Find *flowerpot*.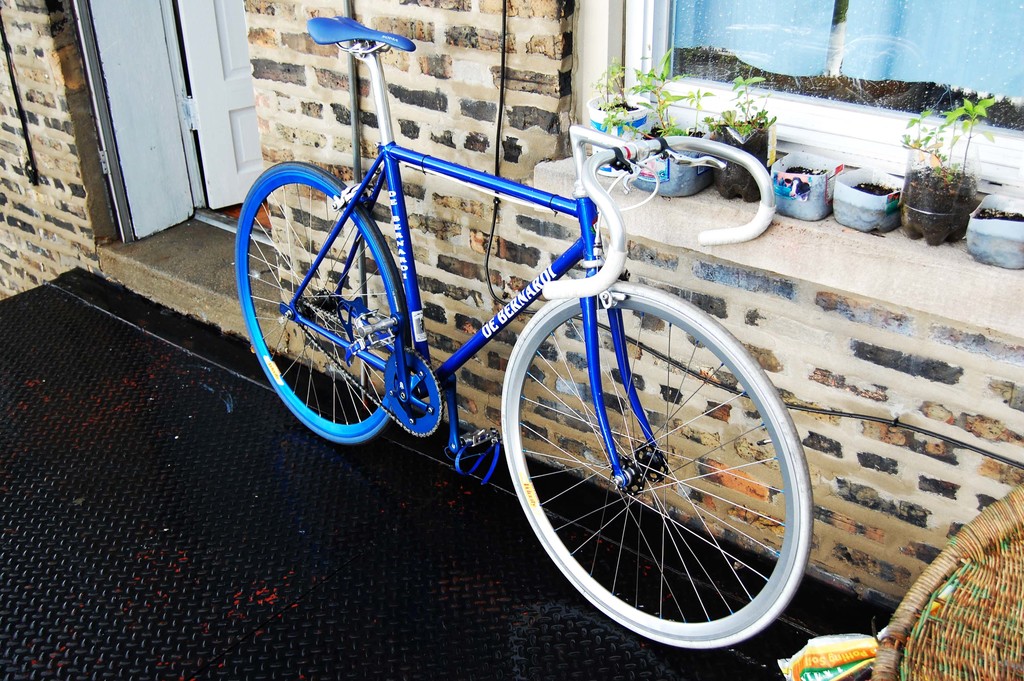
box(588, 88, 650, 175).
